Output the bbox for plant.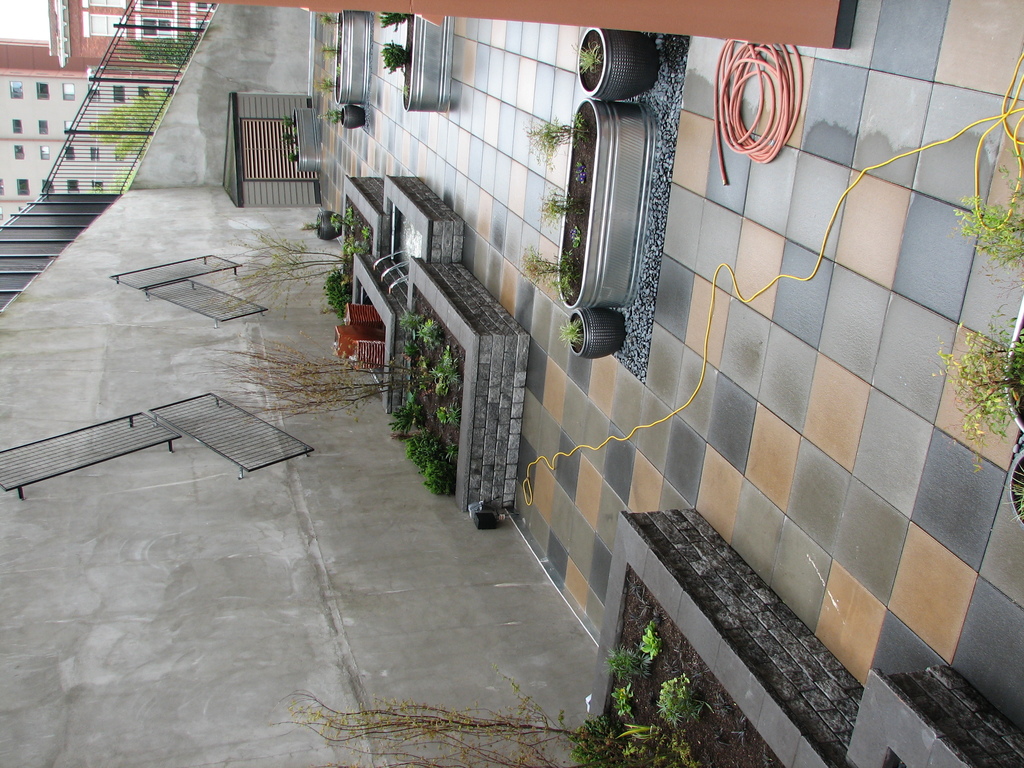
<region>560, 316, 586, 346</region>.
